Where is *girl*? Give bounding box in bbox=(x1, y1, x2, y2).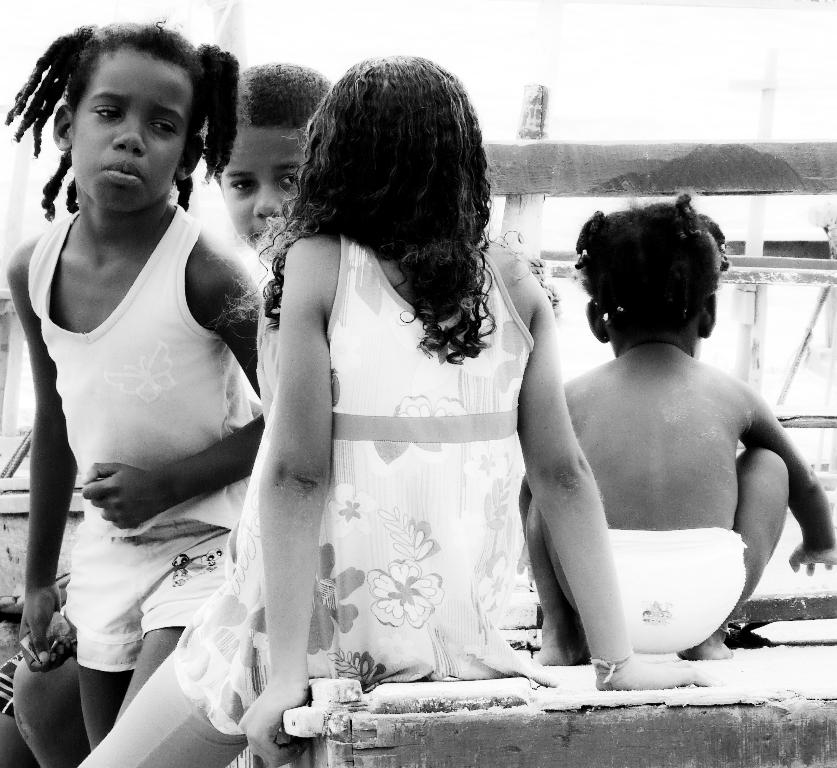
bbox=(77, 54, 715, 767).
